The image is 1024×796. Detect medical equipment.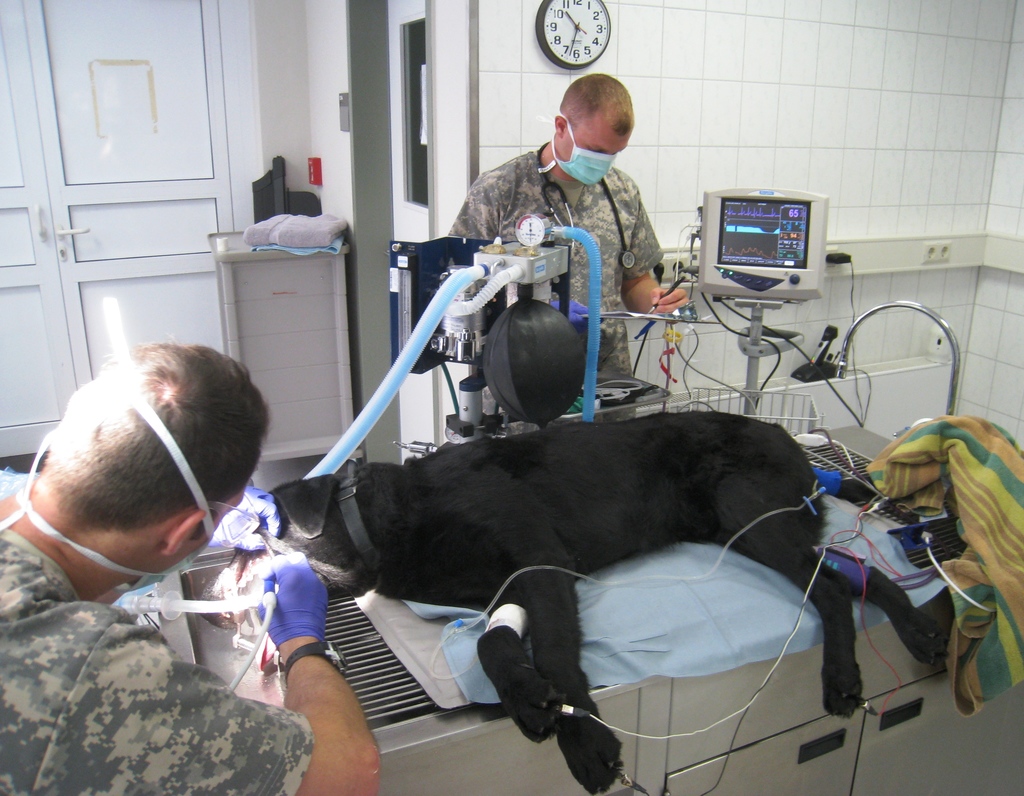
Detection: <region>785, 291, 963, 476</region>.
